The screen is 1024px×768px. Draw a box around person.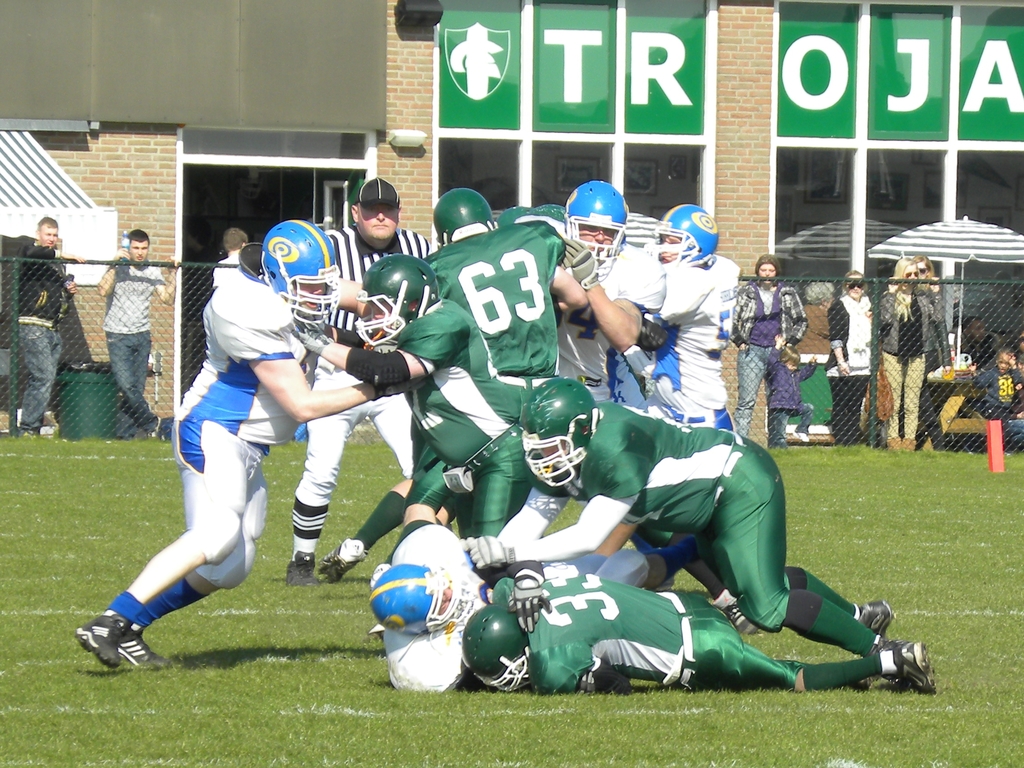
locate(96, 222, 184, 442).
